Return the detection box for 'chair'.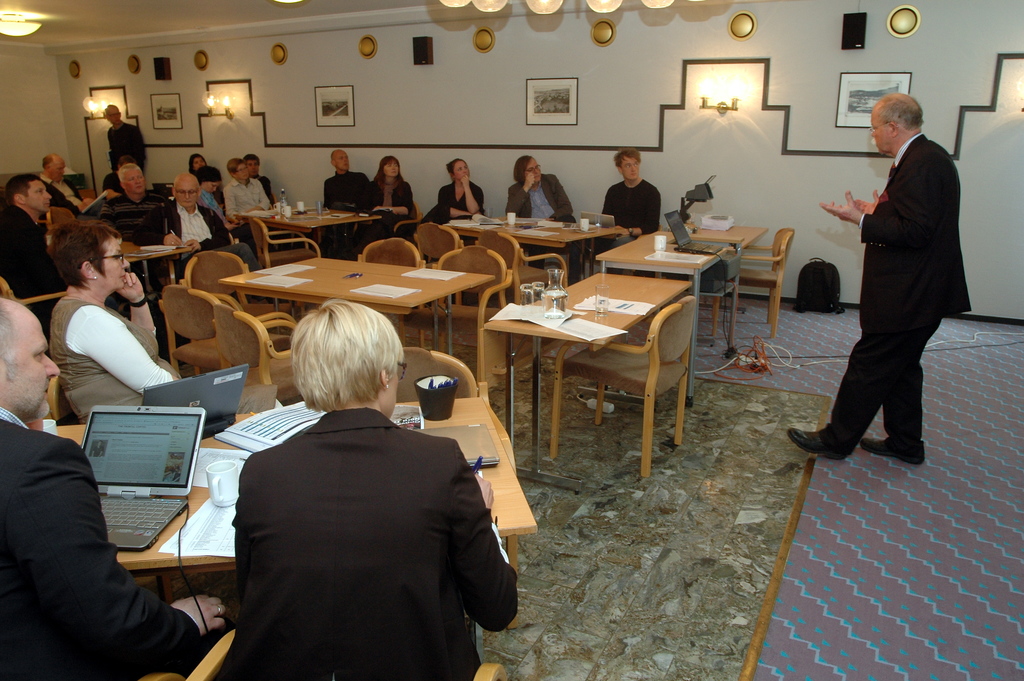
<bbox>719, 227, 800, 339</bbox>.
